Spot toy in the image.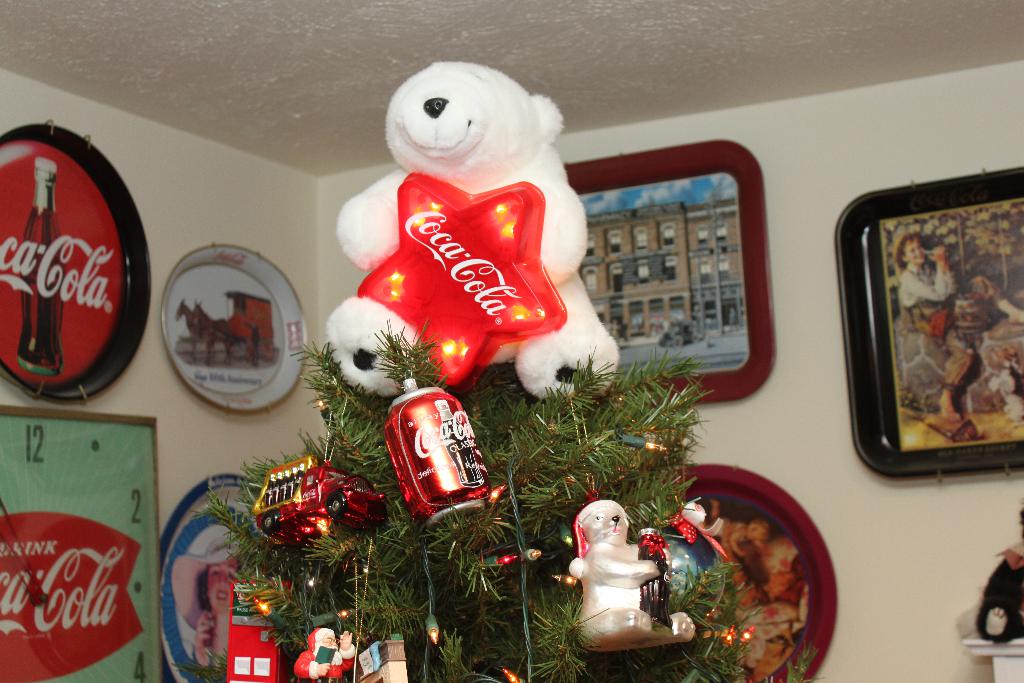
toy found at select_region(649, 502, 734, 607).
